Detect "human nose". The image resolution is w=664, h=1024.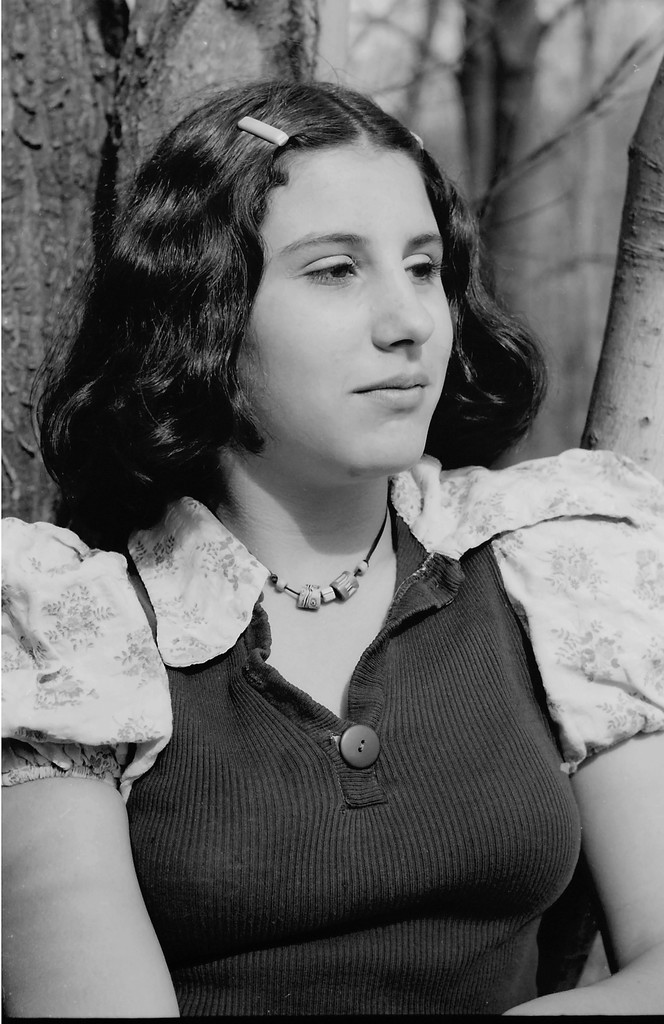
bbox(374, 262, 437, 355).
